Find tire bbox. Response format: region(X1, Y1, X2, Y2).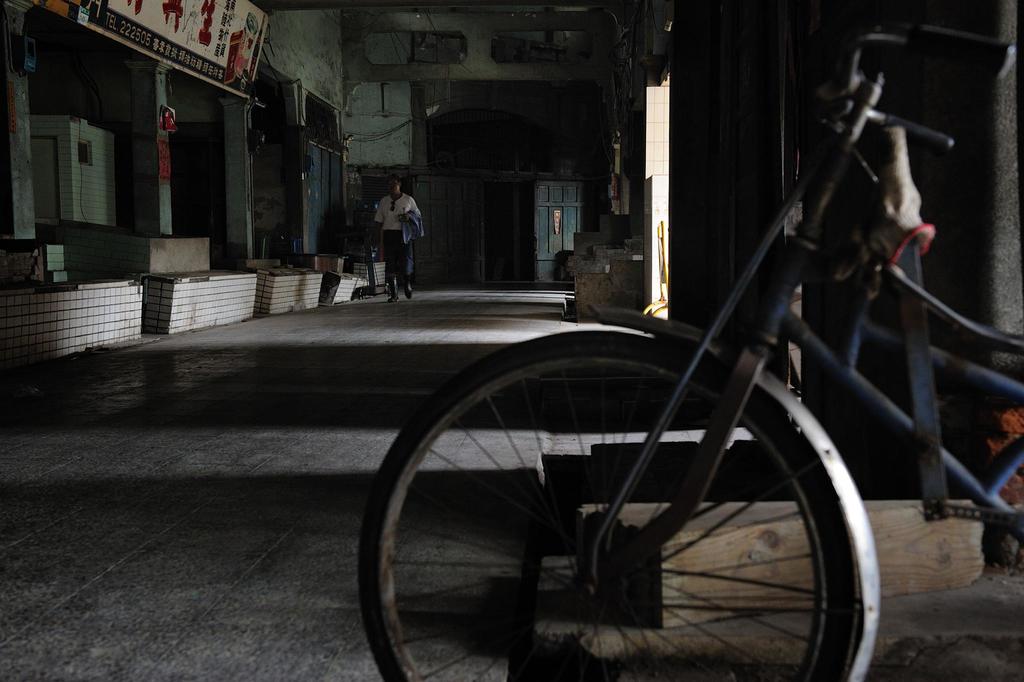
region(366, 325, 760, 665).
